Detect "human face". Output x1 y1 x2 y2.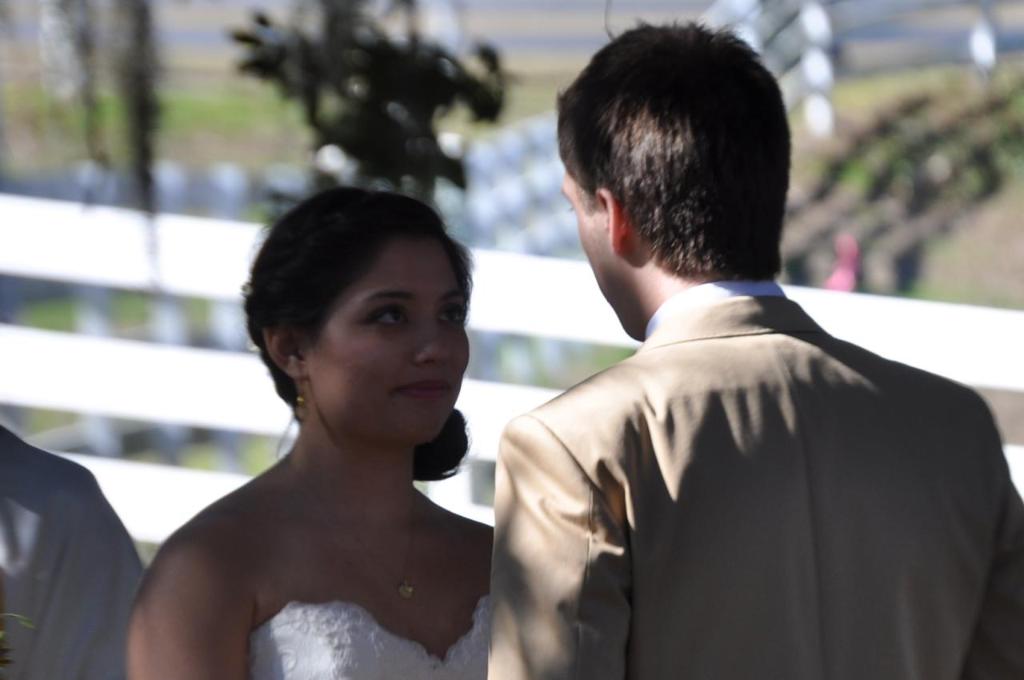
557 142 632 338.
